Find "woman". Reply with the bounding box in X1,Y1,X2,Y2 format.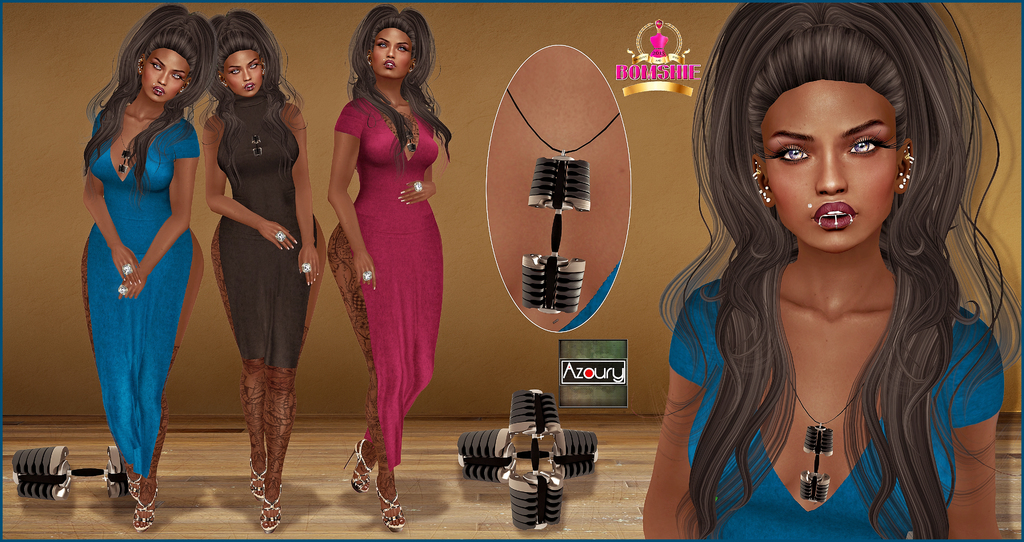
185,27,308,494.
